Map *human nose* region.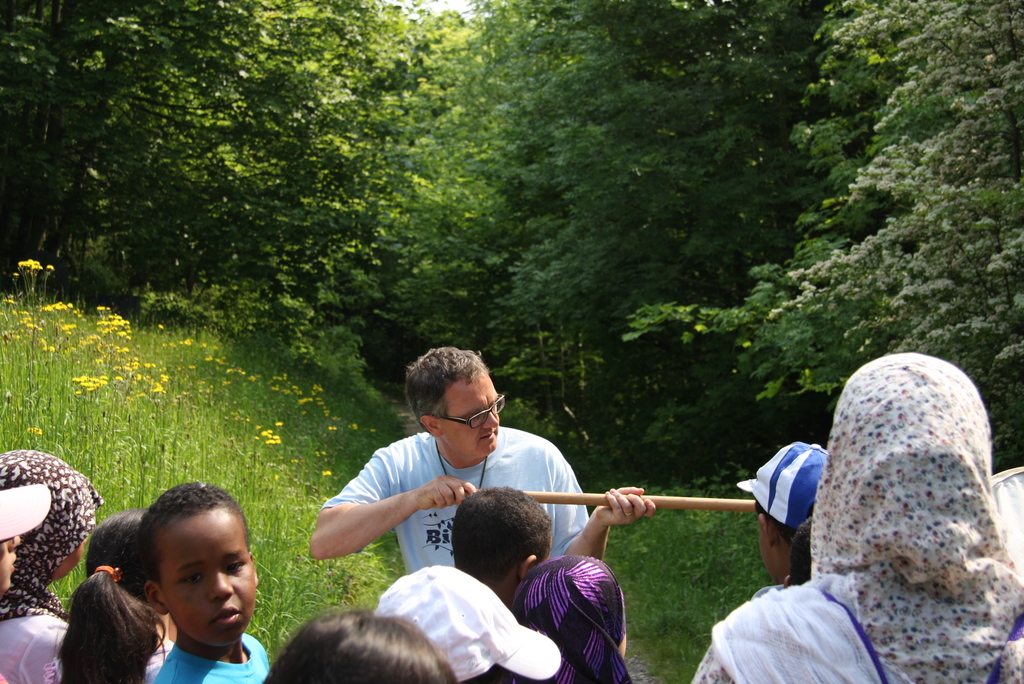
Mapped to select_region(485, 410, 498, 428).
